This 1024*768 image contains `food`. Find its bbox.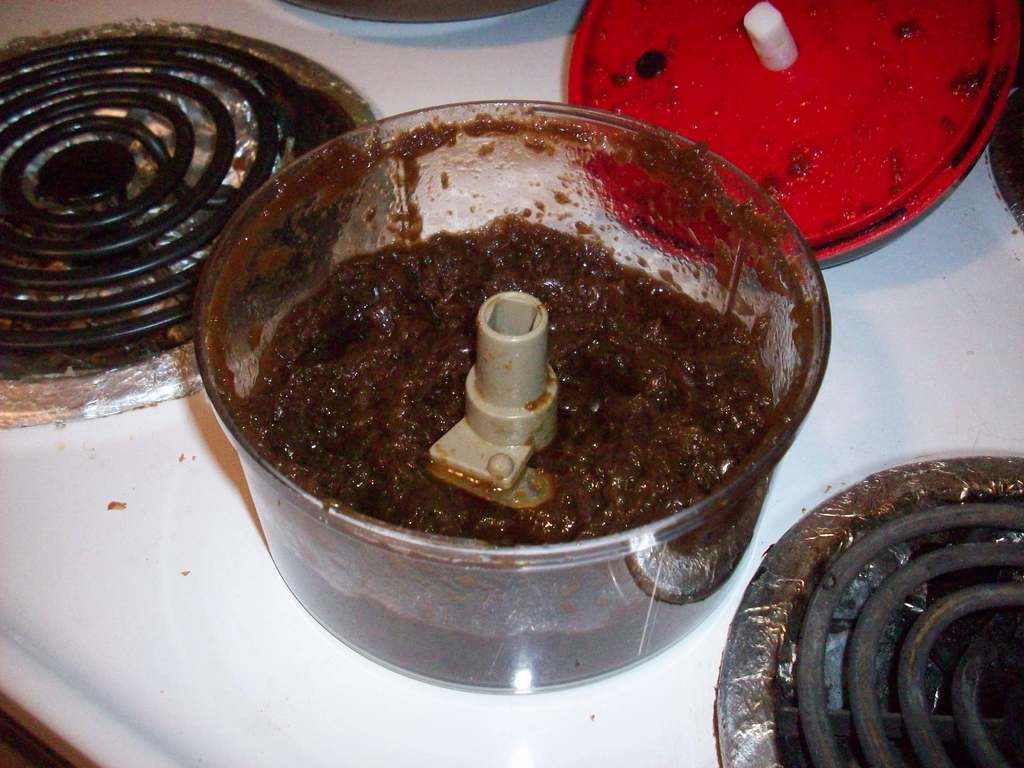
bbox=[241, 211, 765, 645].
